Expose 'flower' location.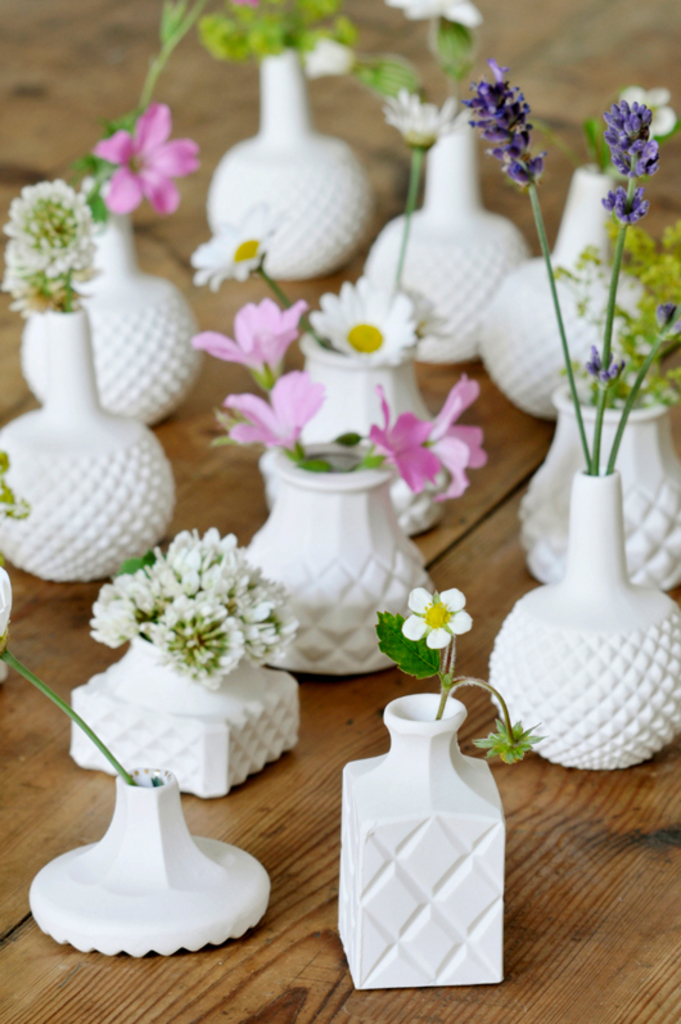
Exposed at (4, 176, 102, 280).
